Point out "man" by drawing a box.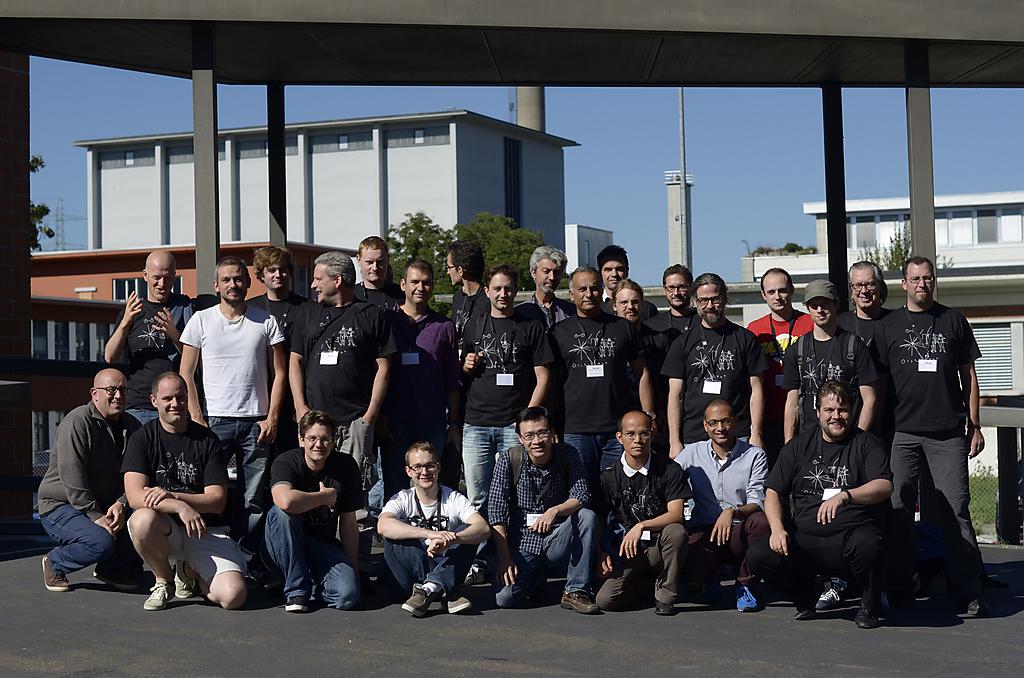
box=[378, 257, 471, 501].
